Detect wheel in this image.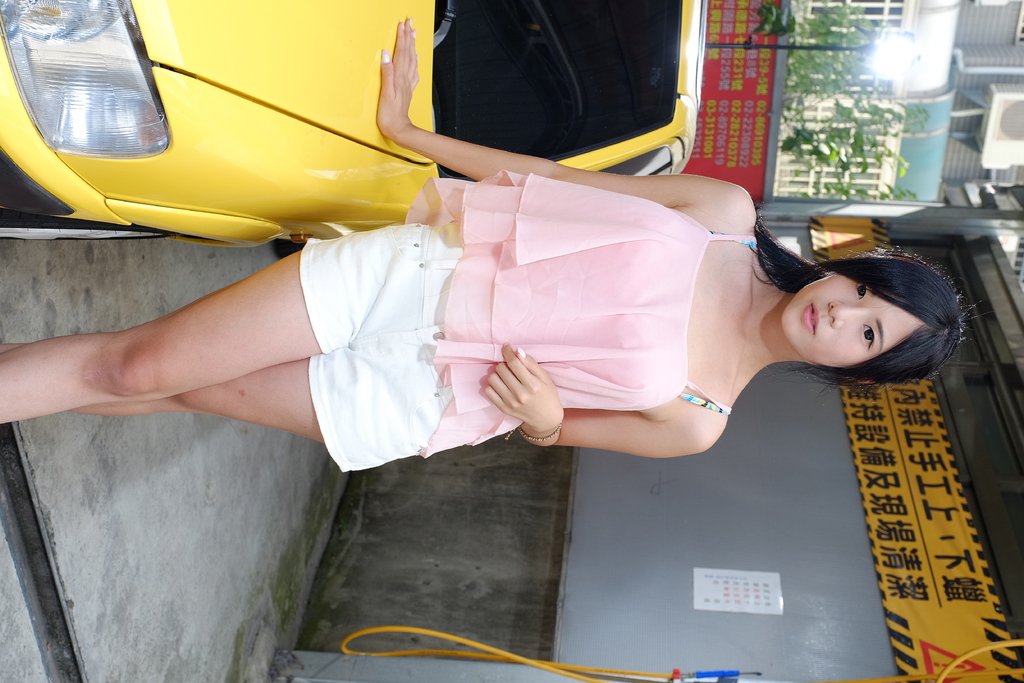
Detection: rect(0, 213, 170, 242).
